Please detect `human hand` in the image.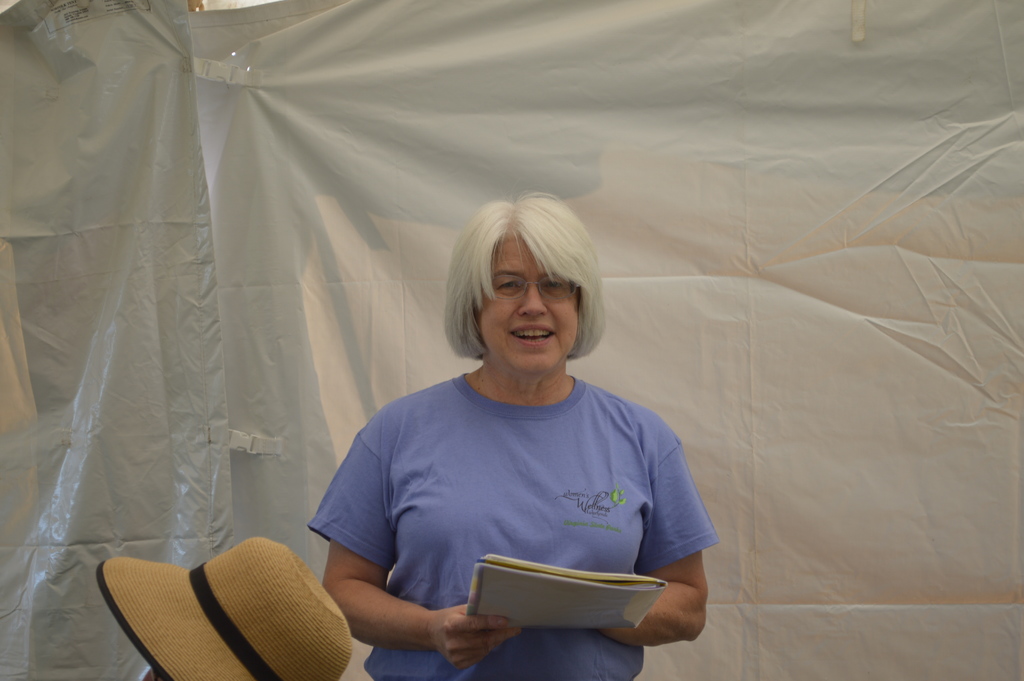
[left=427, top=606, right=520, bottom=671].
